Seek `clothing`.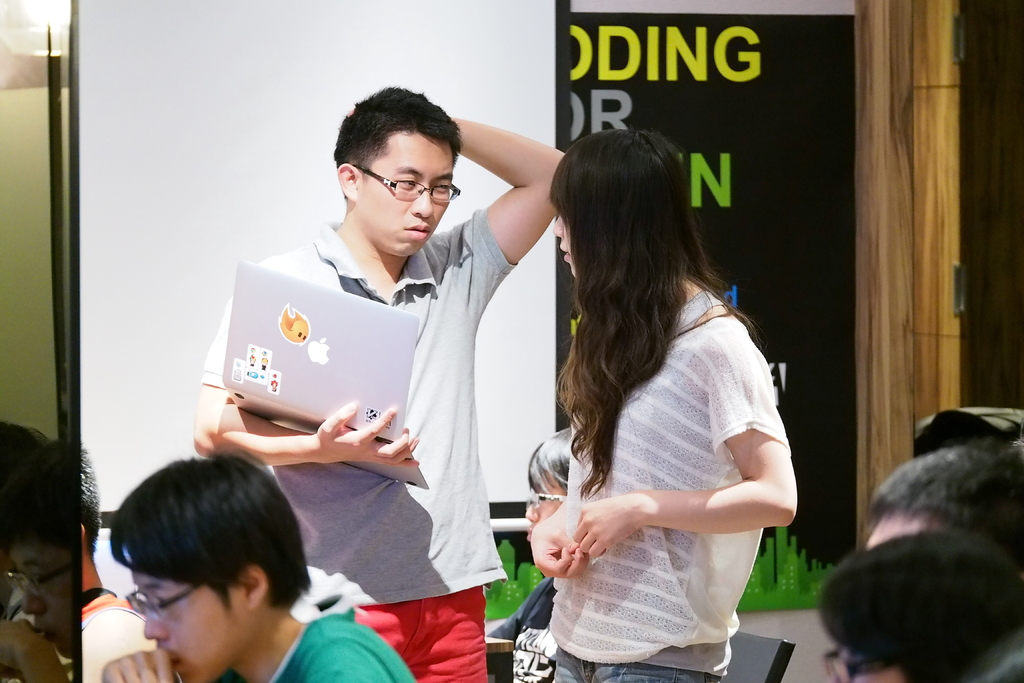
box(545, 292, 794, 682).
